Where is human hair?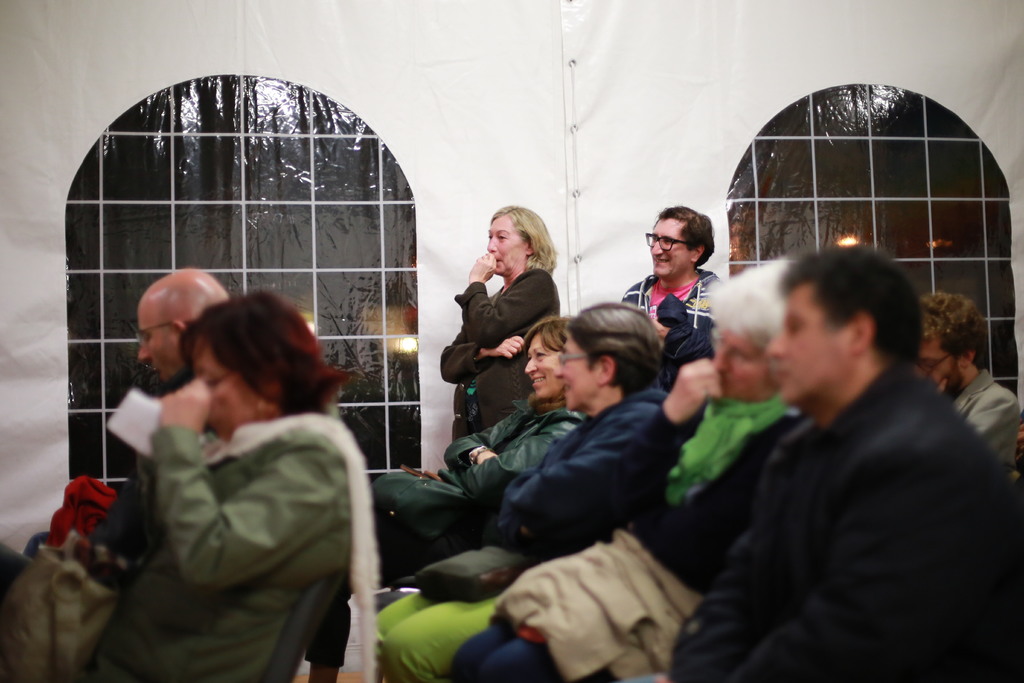
bbox=[488, 203, 559, 279].
